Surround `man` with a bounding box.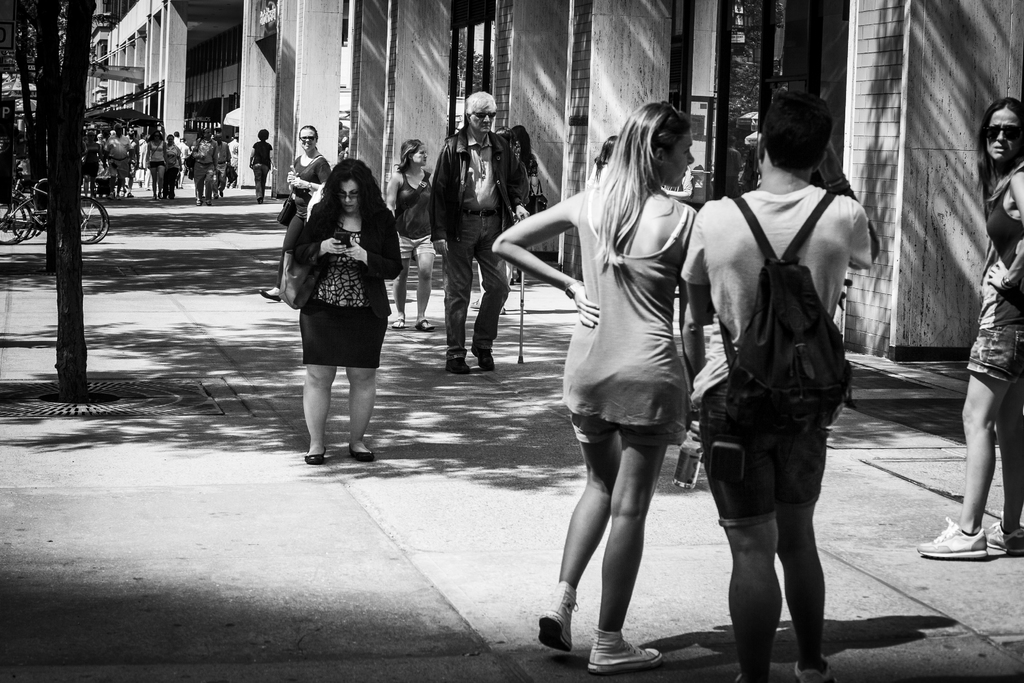
[430, 90, 527, 374].
